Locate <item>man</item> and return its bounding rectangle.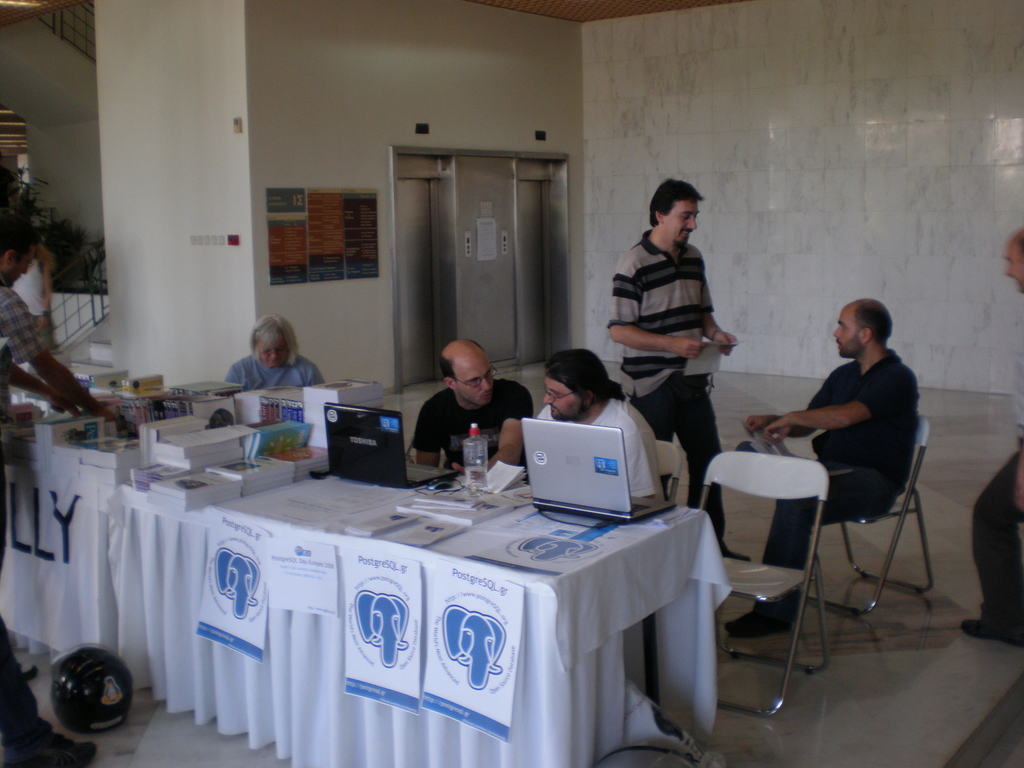
(727, 296, 915, 641).
